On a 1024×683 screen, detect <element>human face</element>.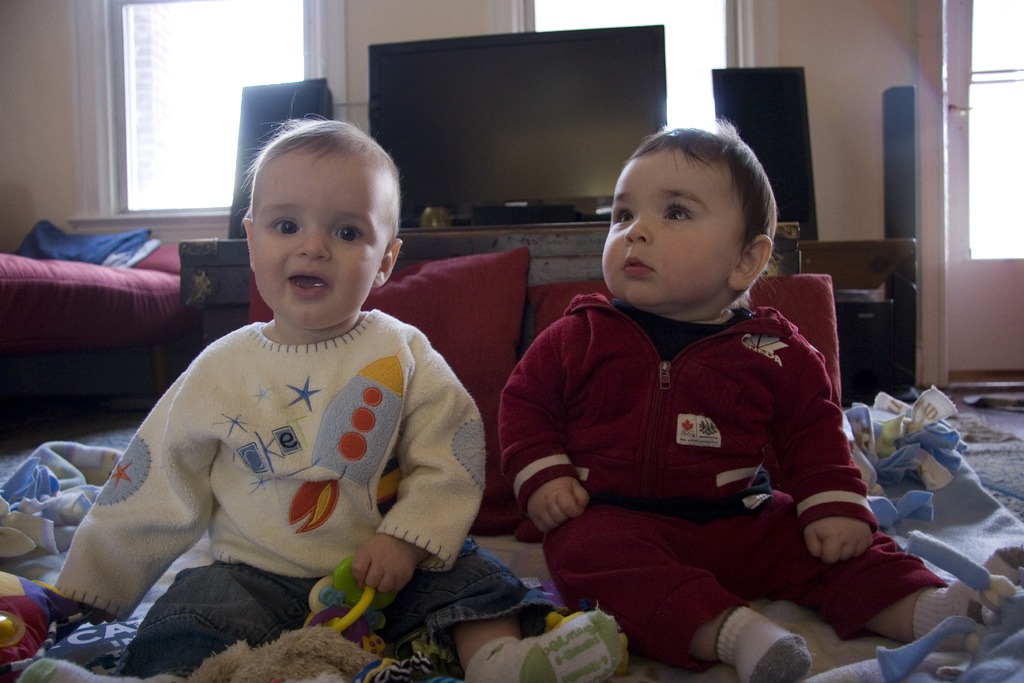
600:152:728:306.
